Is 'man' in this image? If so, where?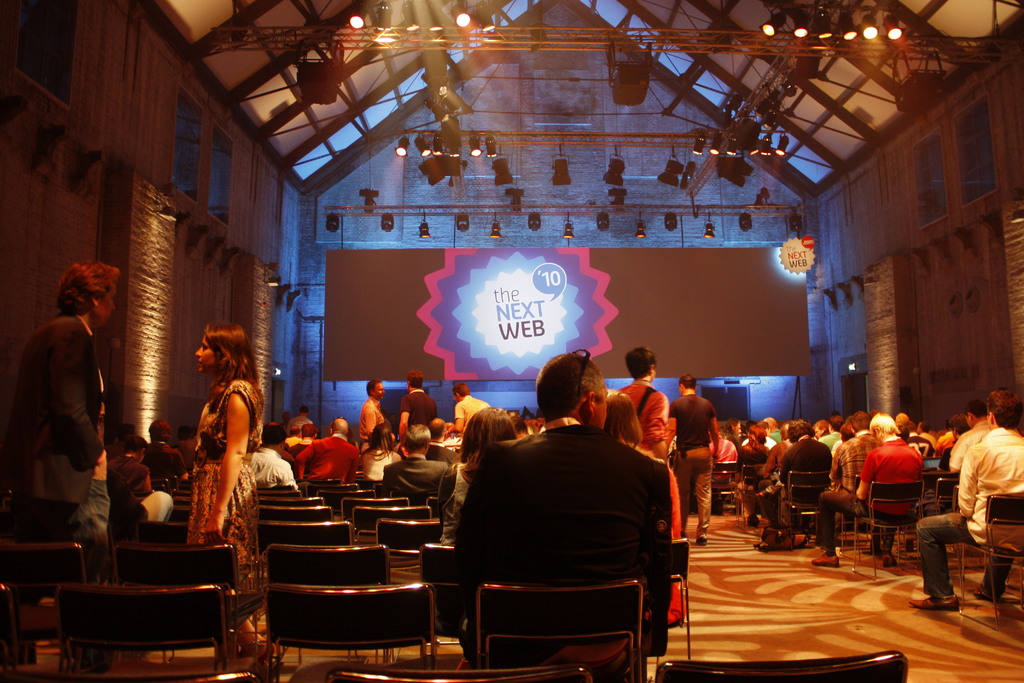
Yes, at 358,379,387,454.
